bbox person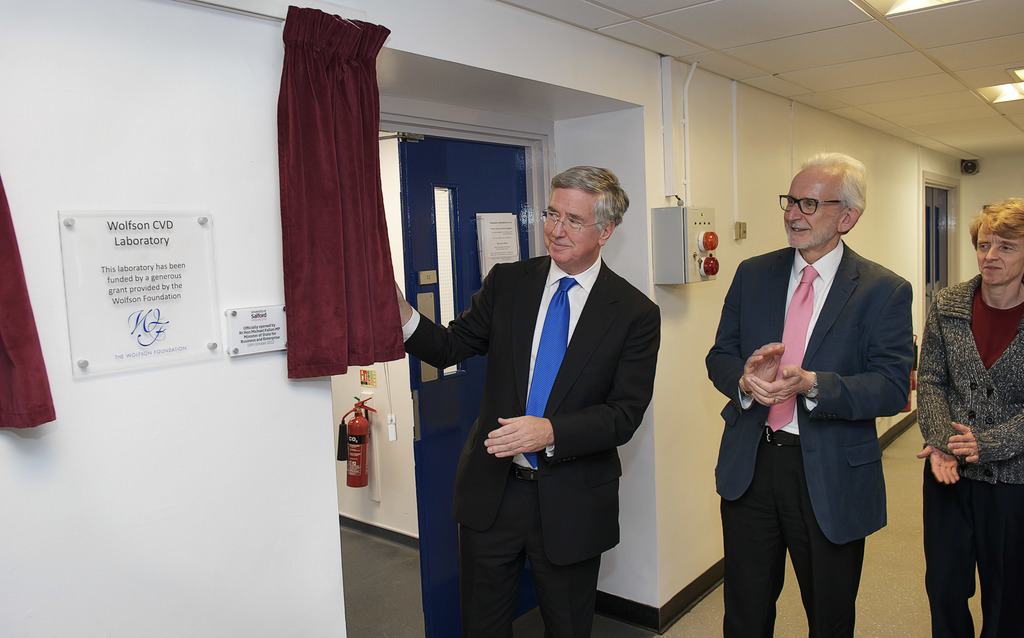
{"left": 727, "top": 136, "right": 920, "bottom": 637}
